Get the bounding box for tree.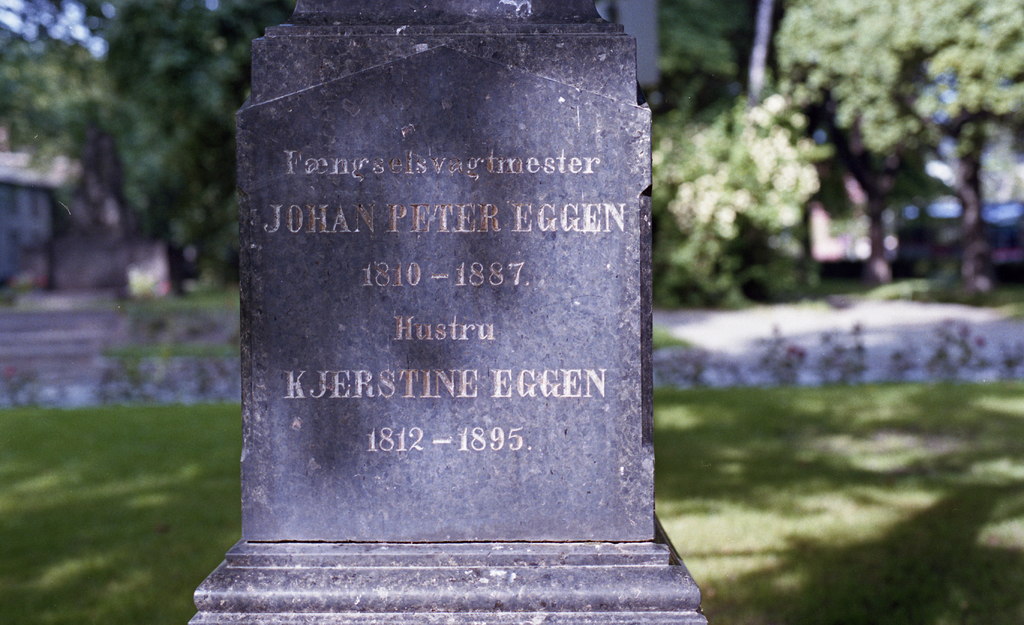
bbox=[776, 0, 1023, 292].
